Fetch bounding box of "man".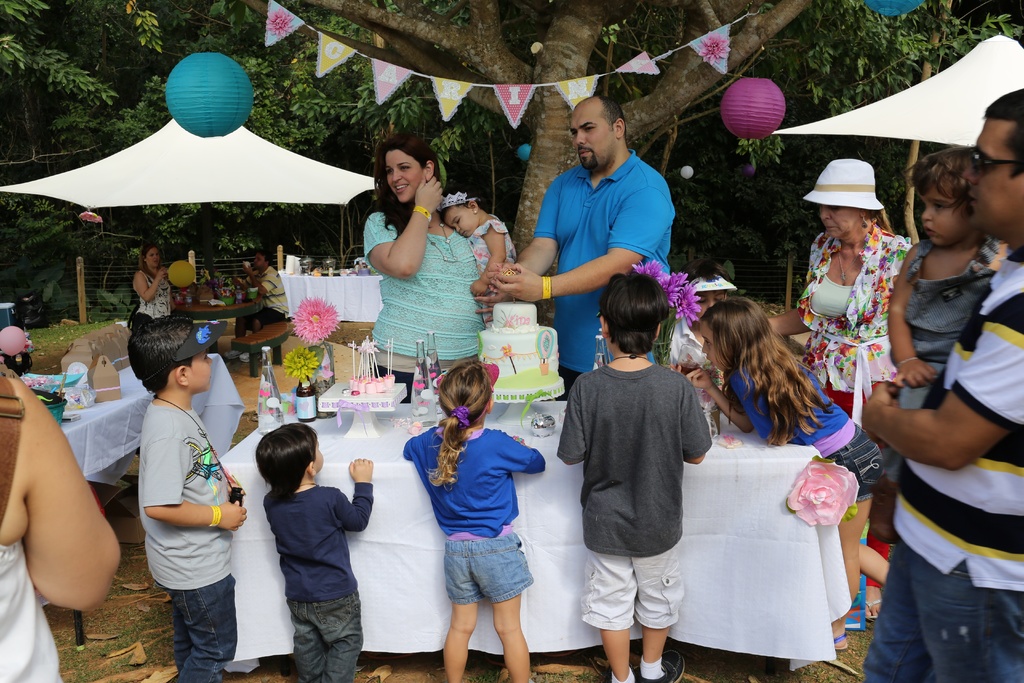
Bbox: detection(229, 248, 299, 358).
